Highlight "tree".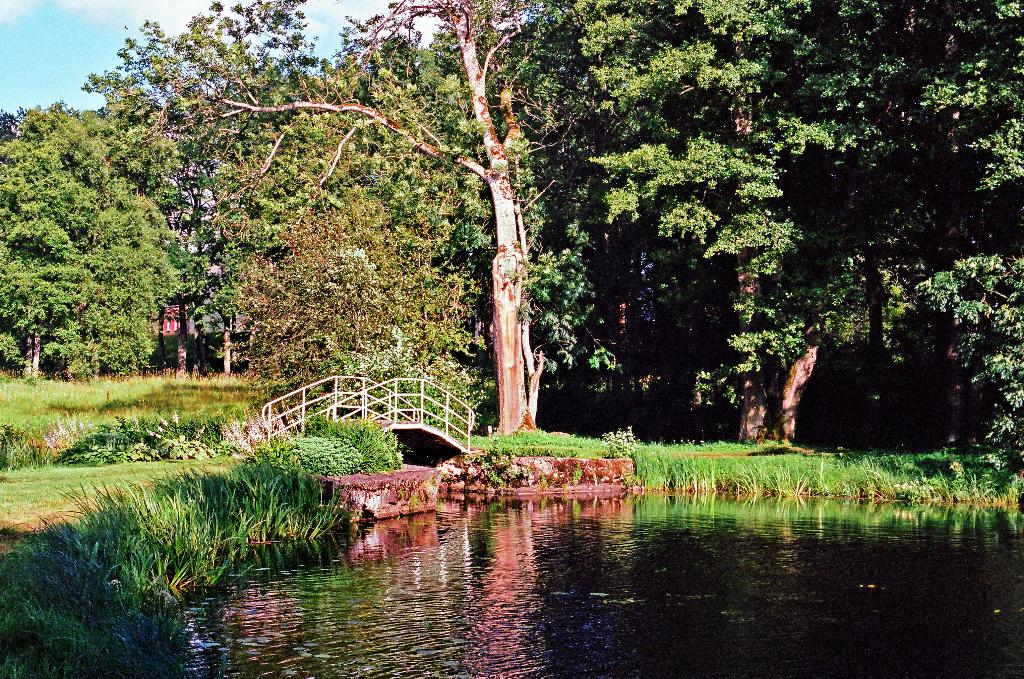
Highlighted region: Rect(0, 103, 191, 366).
